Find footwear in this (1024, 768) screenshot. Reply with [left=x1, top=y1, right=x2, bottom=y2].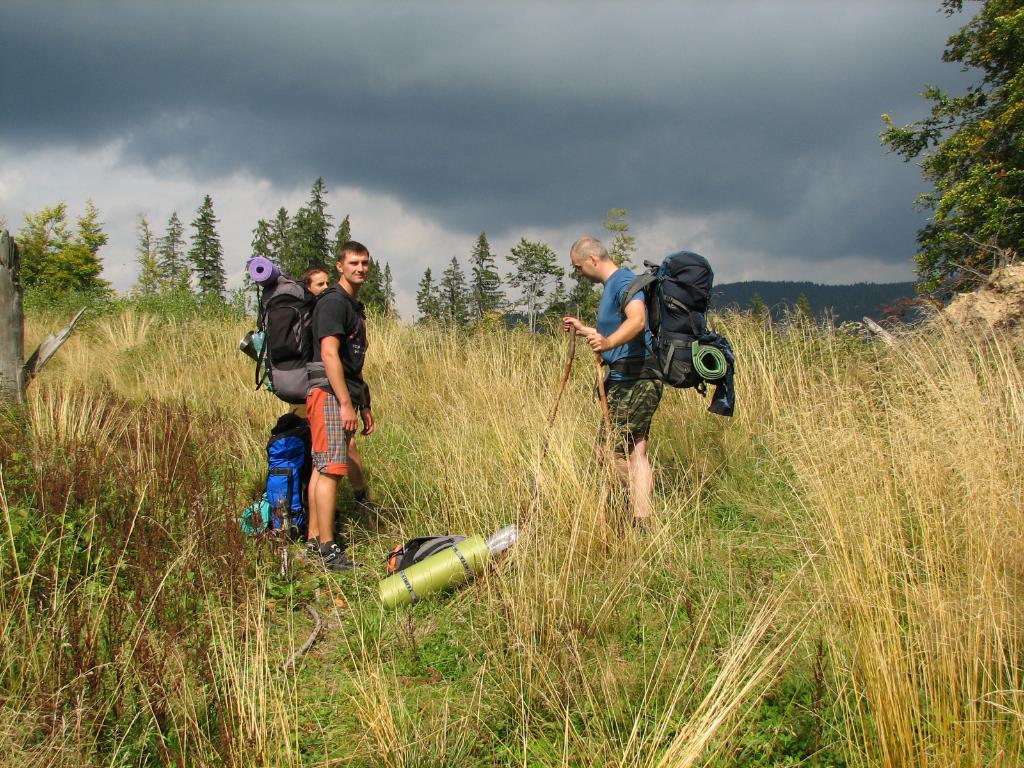
[left=314, top=548, right=364, bottom=572].
